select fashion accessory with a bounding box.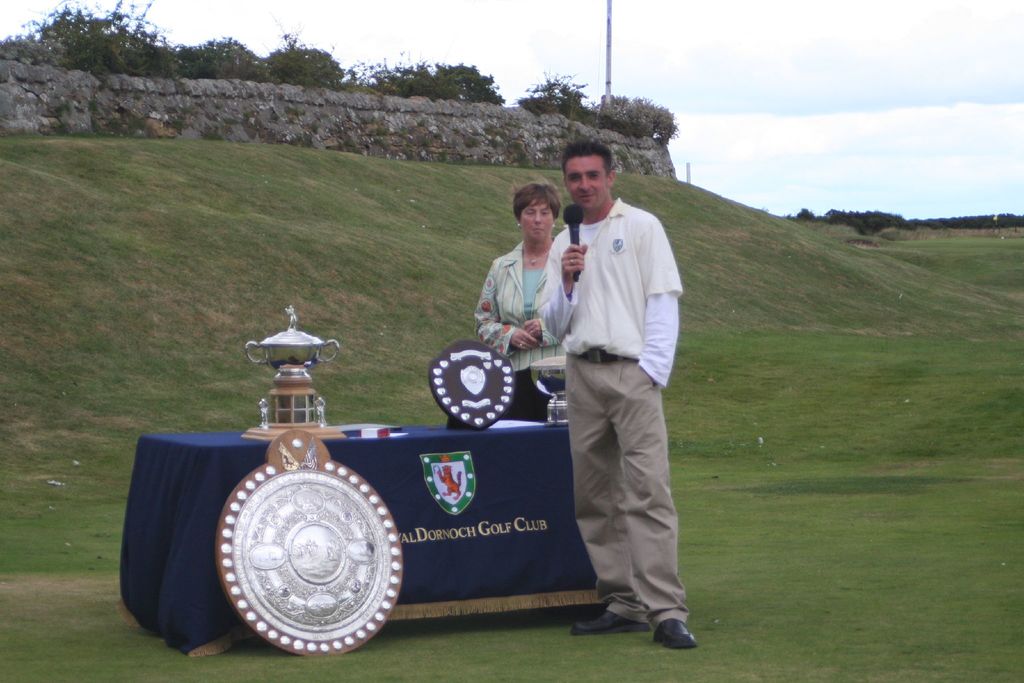
[522, 245, 552, 267].
